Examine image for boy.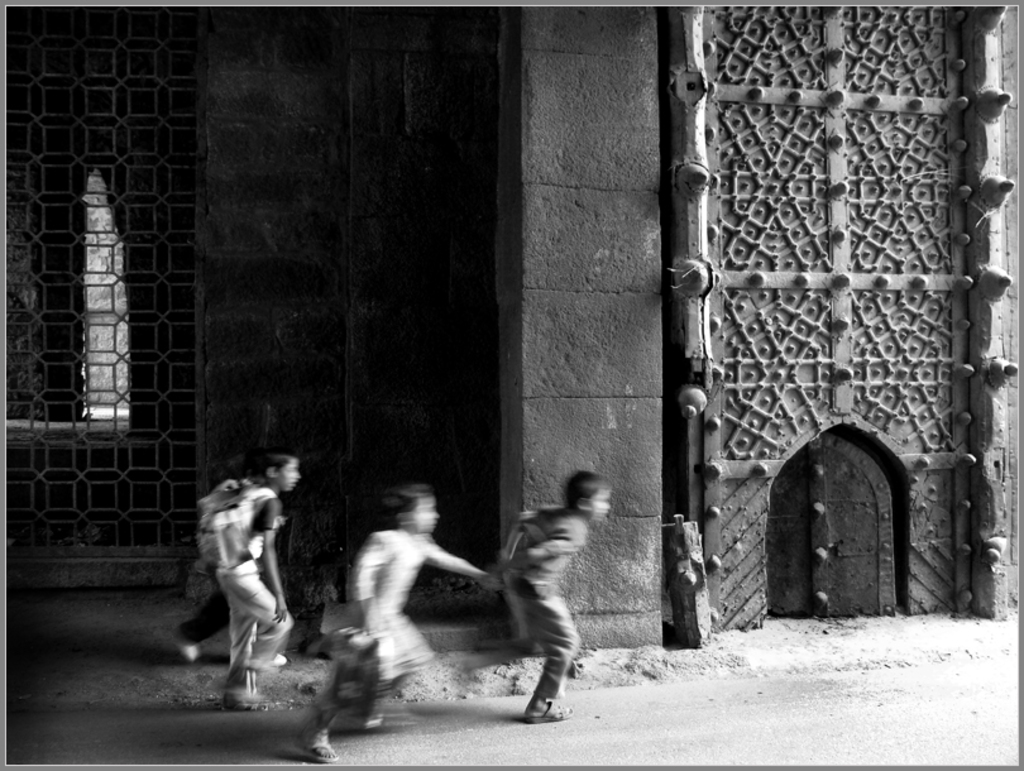
Examination result: 491,474,613,722.
